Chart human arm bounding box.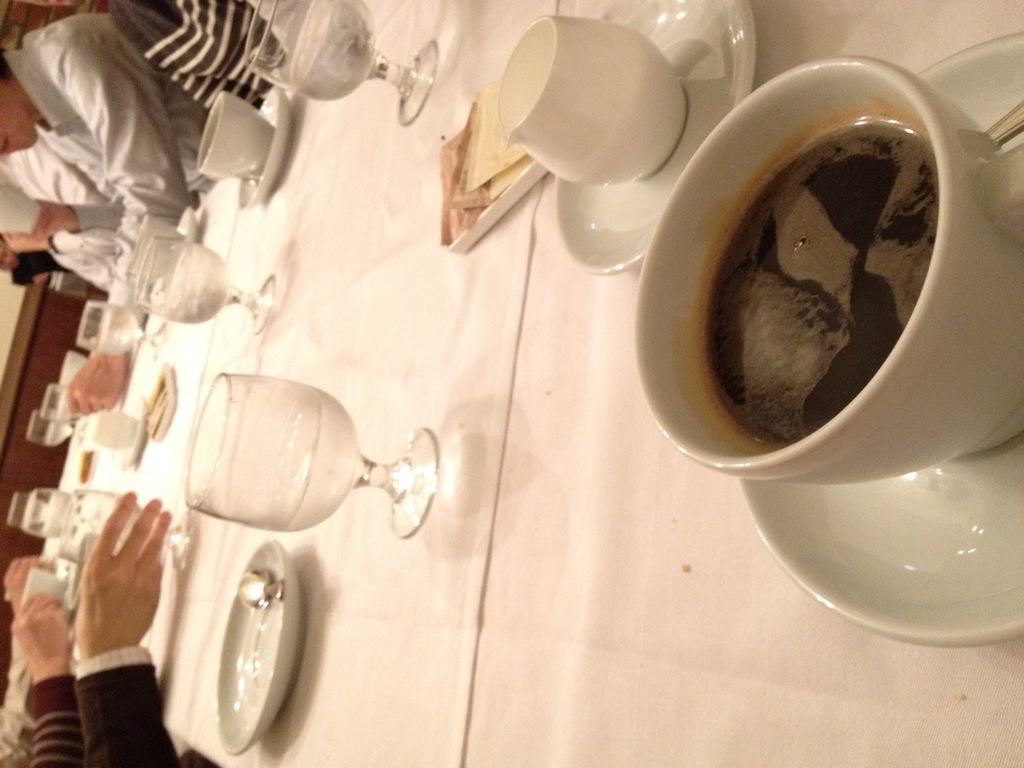
Charted: (70,486,190,767).
